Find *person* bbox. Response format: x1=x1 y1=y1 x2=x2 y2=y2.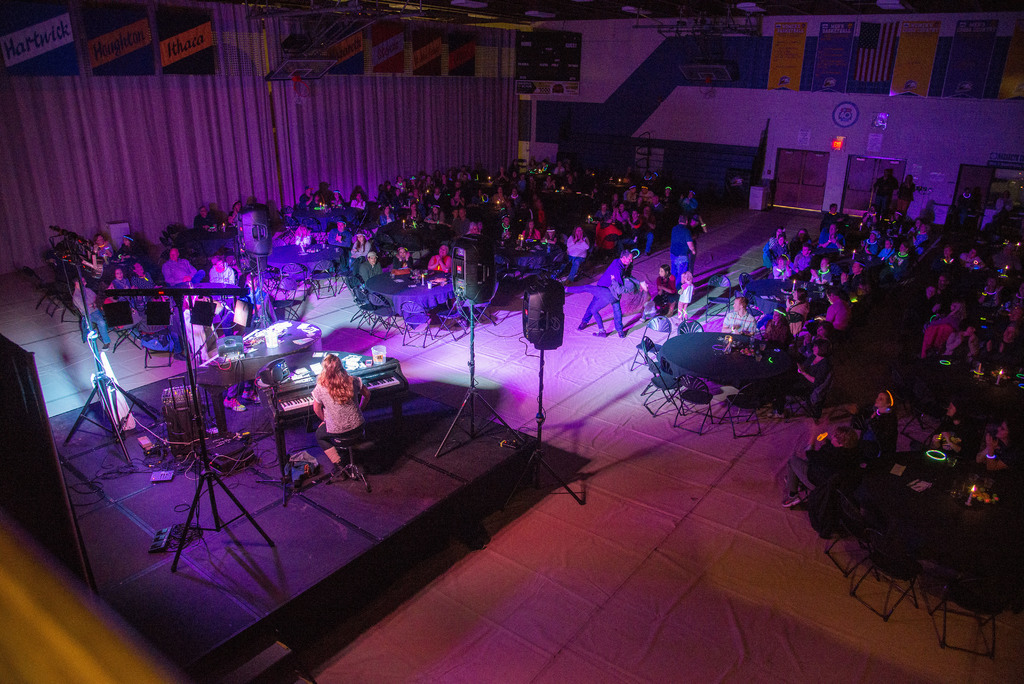
x1=407 y1=174 x2=417 y2=188.
